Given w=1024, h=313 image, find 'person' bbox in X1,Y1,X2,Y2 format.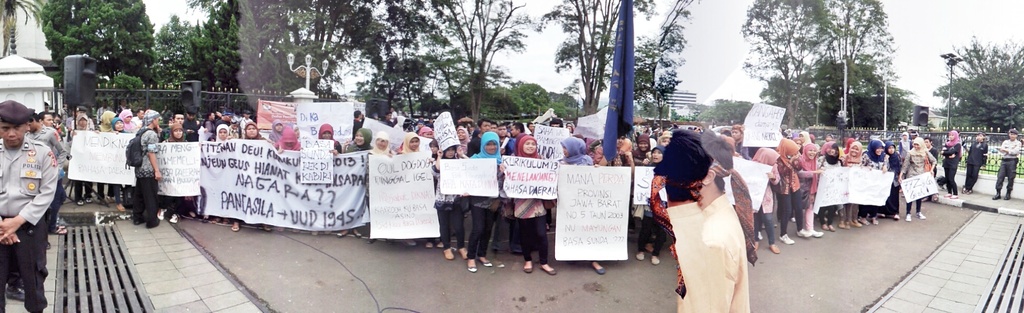
902,138,924,224.
